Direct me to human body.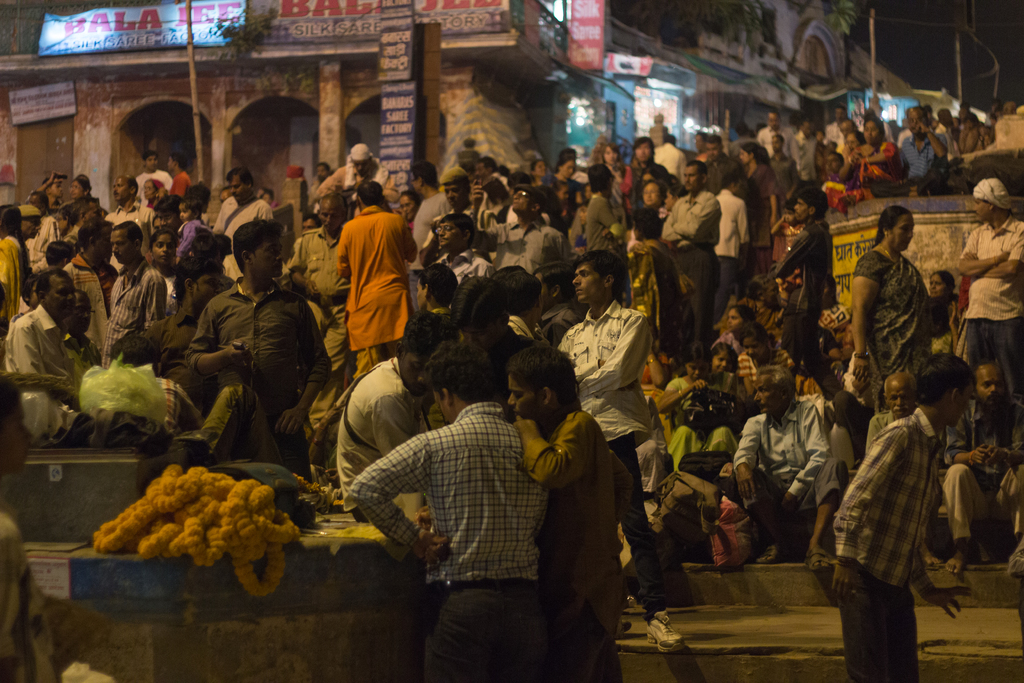
Direction: 525 164 556 198.
